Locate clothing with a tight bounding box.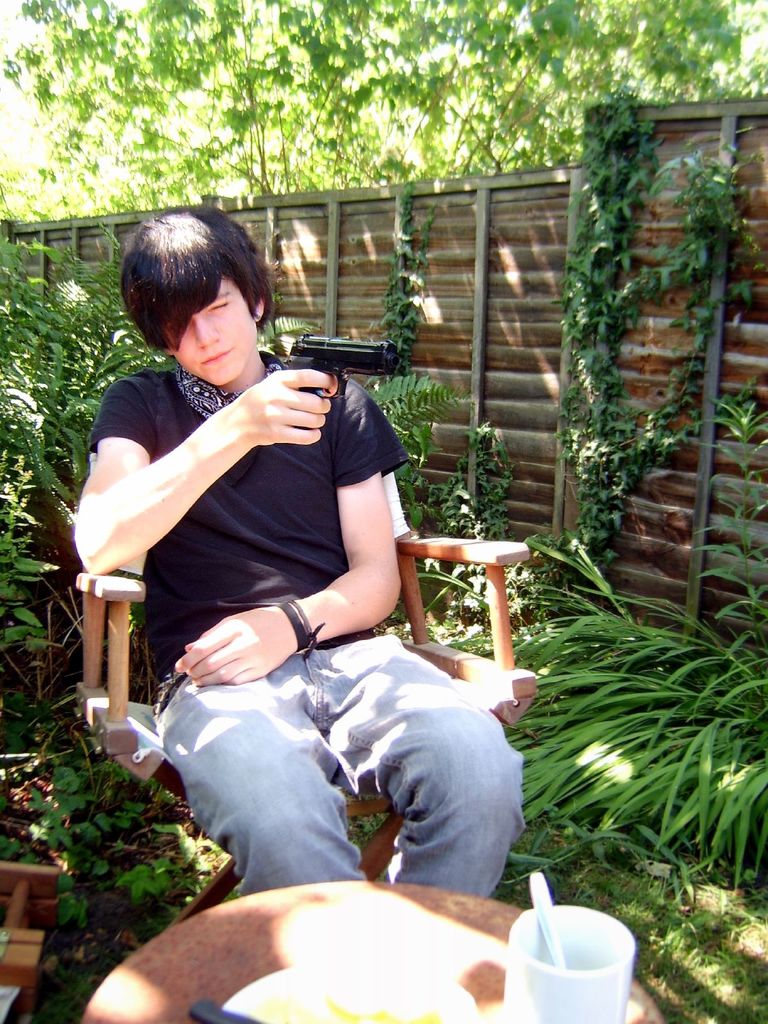
box=[72, 355, 504, 904].
